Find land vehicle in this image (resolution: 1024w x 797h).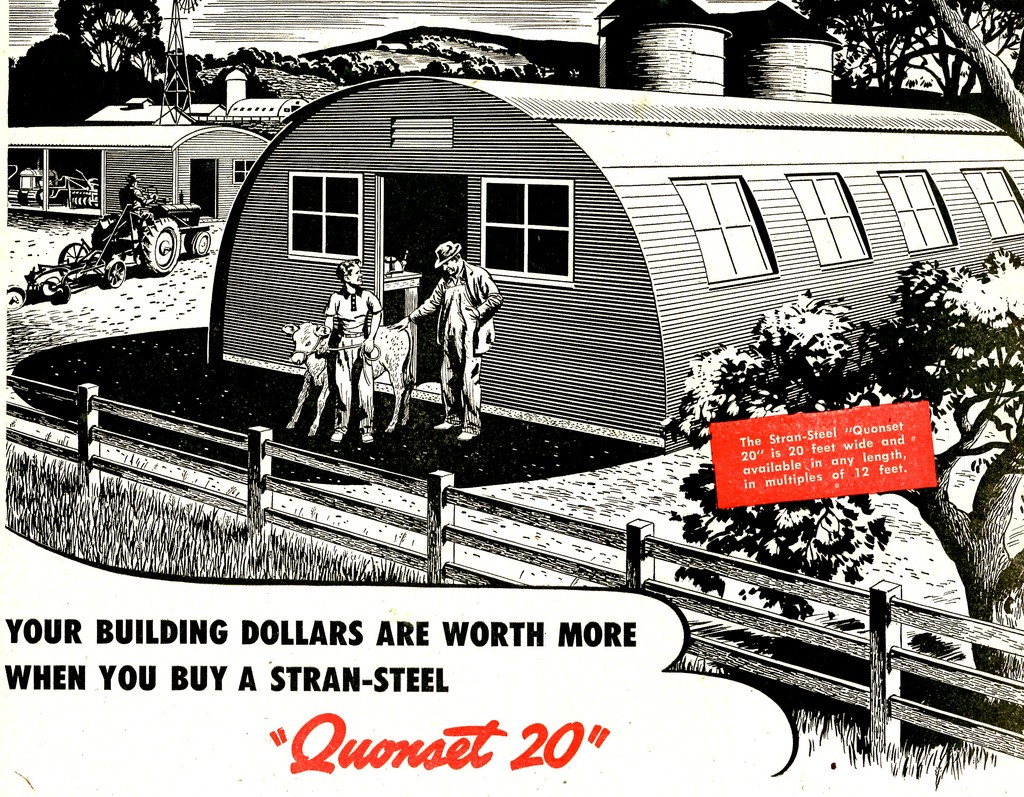
l=6, t=182, r=212, b=306.
